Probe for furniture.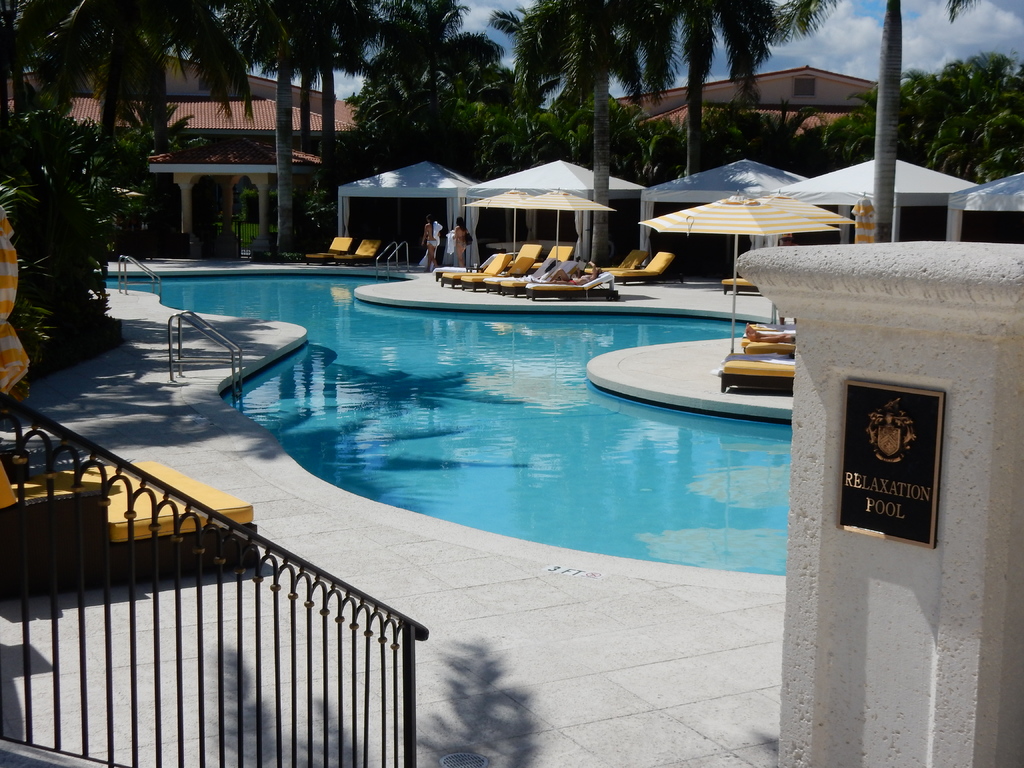
Probe result: <bbox>337, 240, 382, 264</bbox>.
